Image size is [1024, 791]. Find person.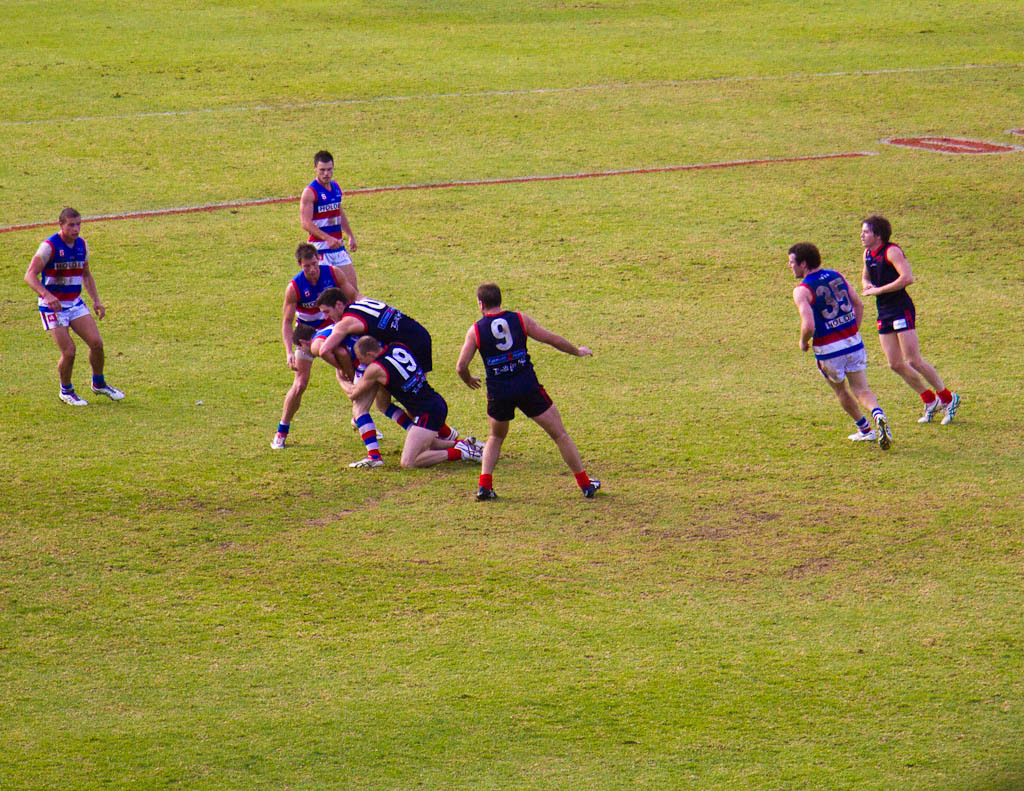
457/282/601/497.
